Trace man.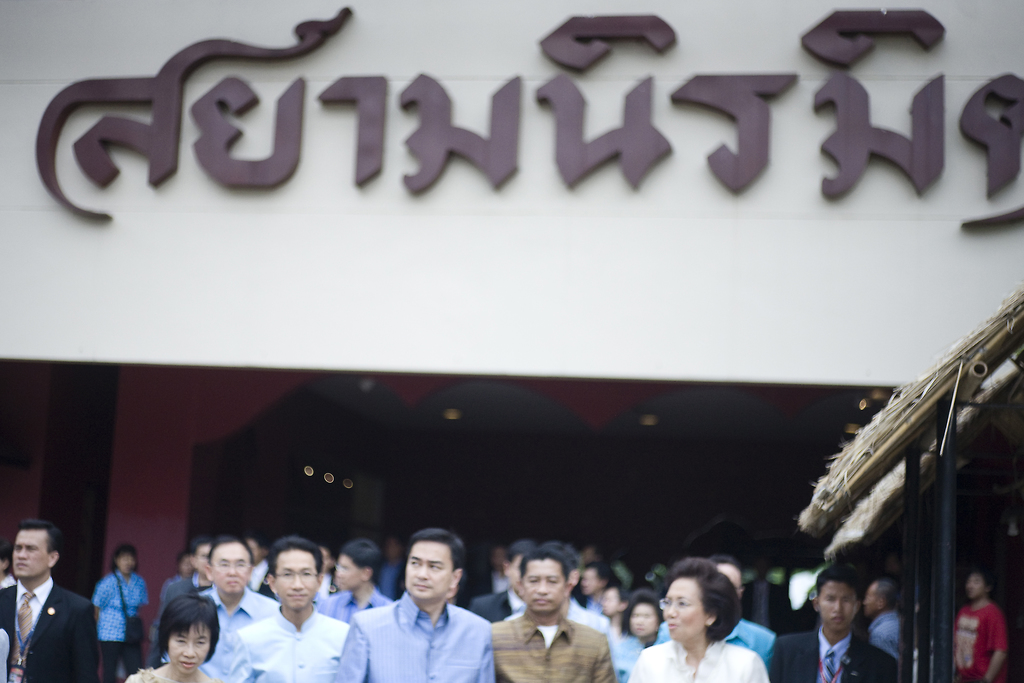
Traced to bbox=(467, 540, 536, 627).
